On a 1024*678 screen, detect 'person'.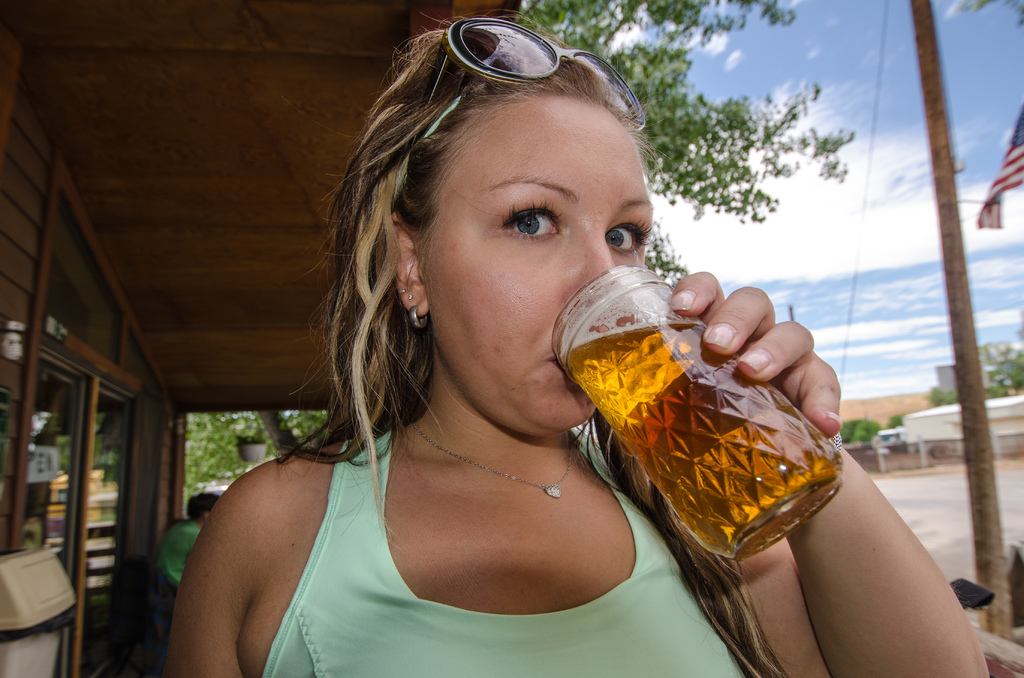
select_region(163, 30, 989, 677).
